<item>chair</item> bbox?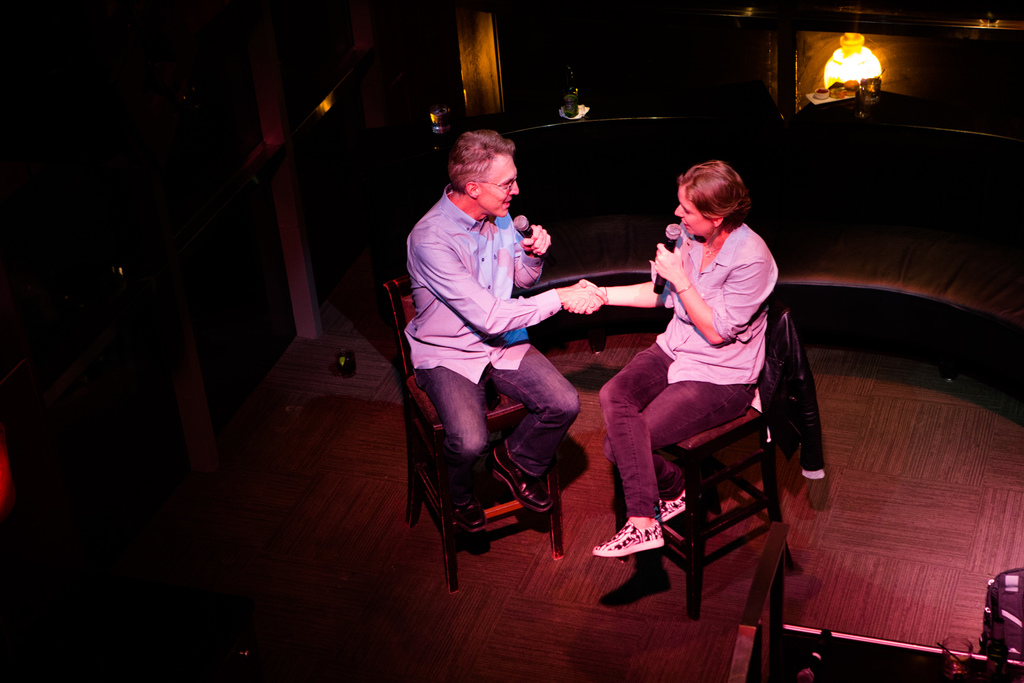
rect(378, 265, 566, 596)
